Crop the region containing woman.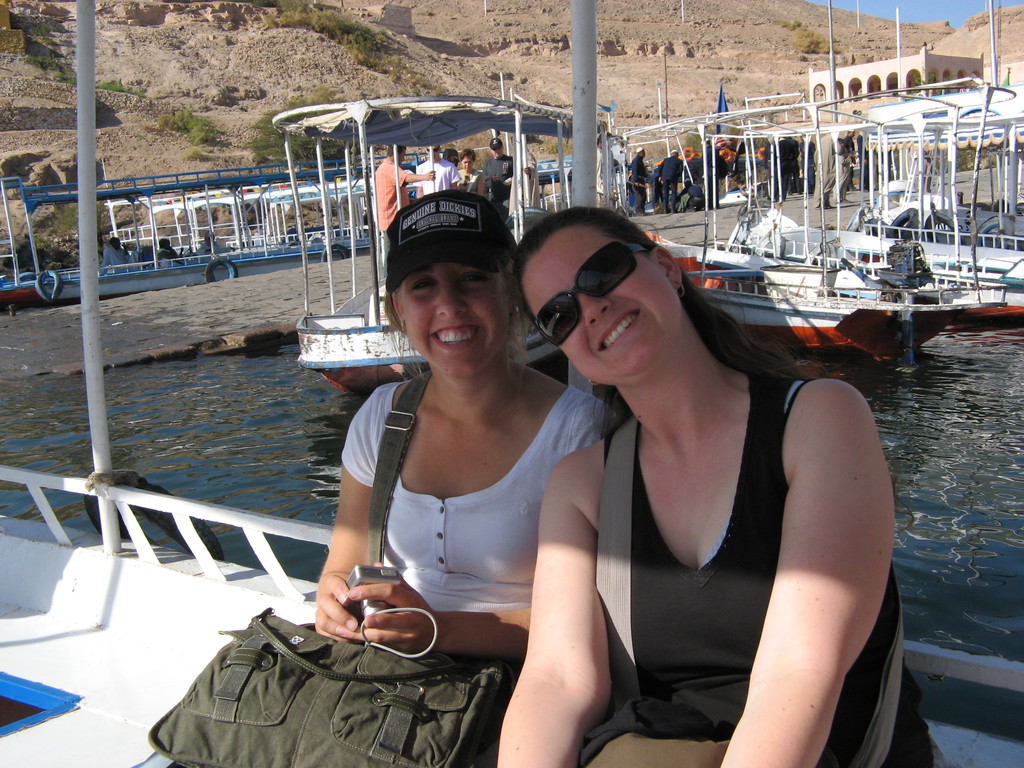
Crop region: <bbox>314, 190, 623, 671</bbox>.
